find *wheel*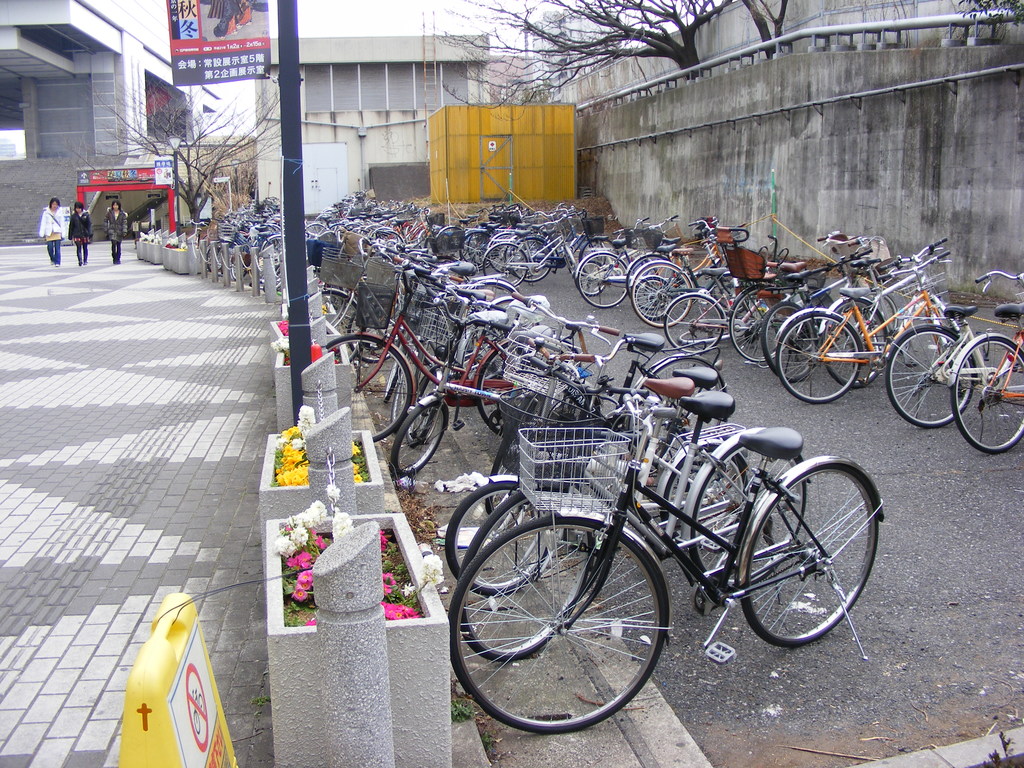
bbox=[508, 239, 550, 282]
